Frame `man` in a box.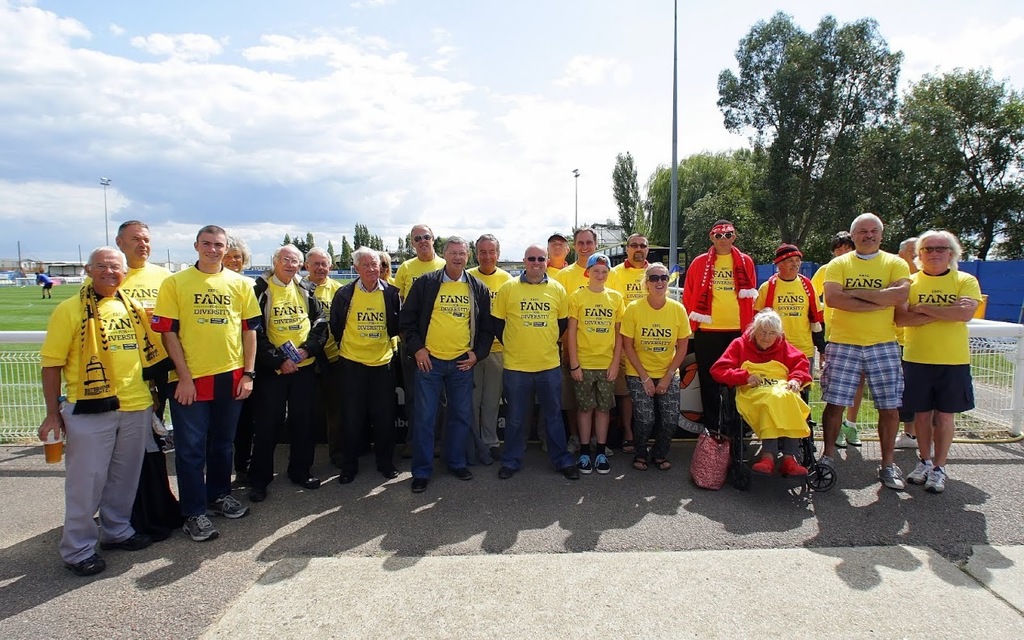
(x1=814, y1=207, x2=921, y2=500).
